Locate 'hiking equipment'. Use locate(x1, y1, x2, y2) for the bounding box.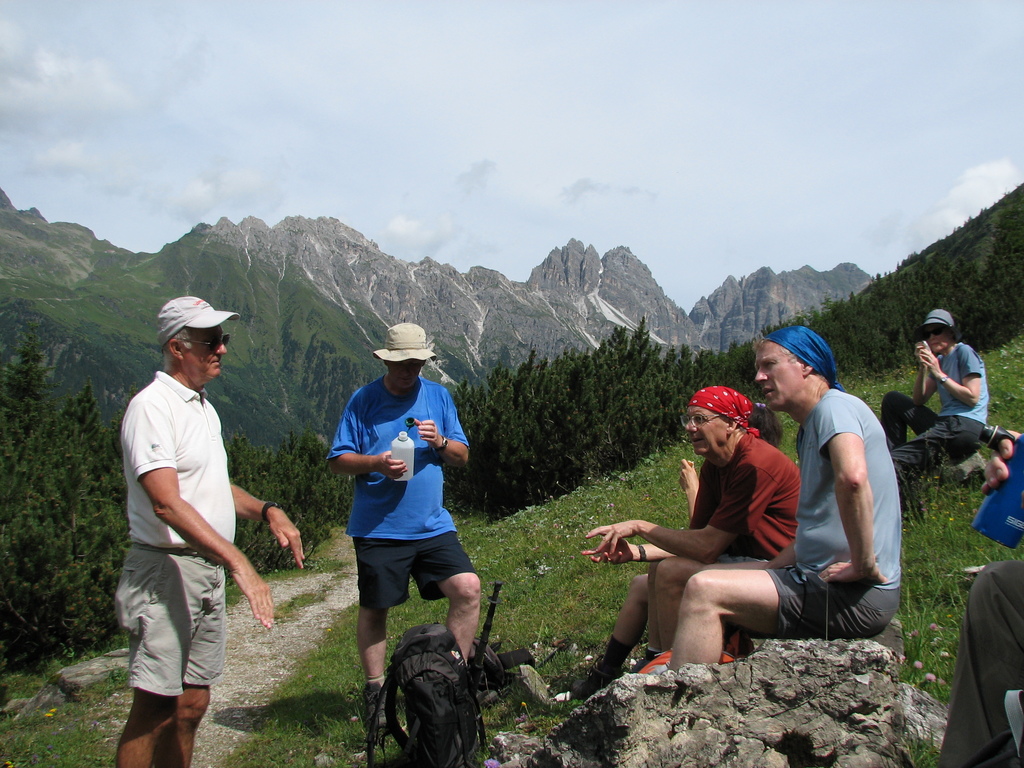
locate(571, 664, 609, 700).
